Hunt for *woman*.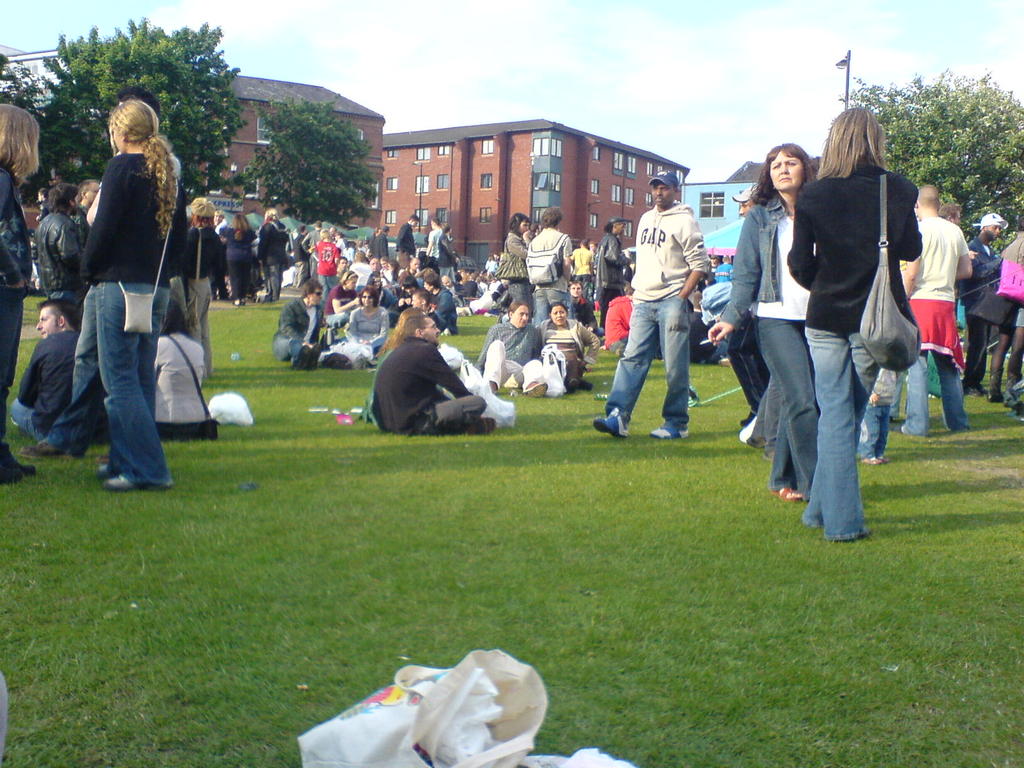
Hunted down at region(218, 213, 255, 306).
